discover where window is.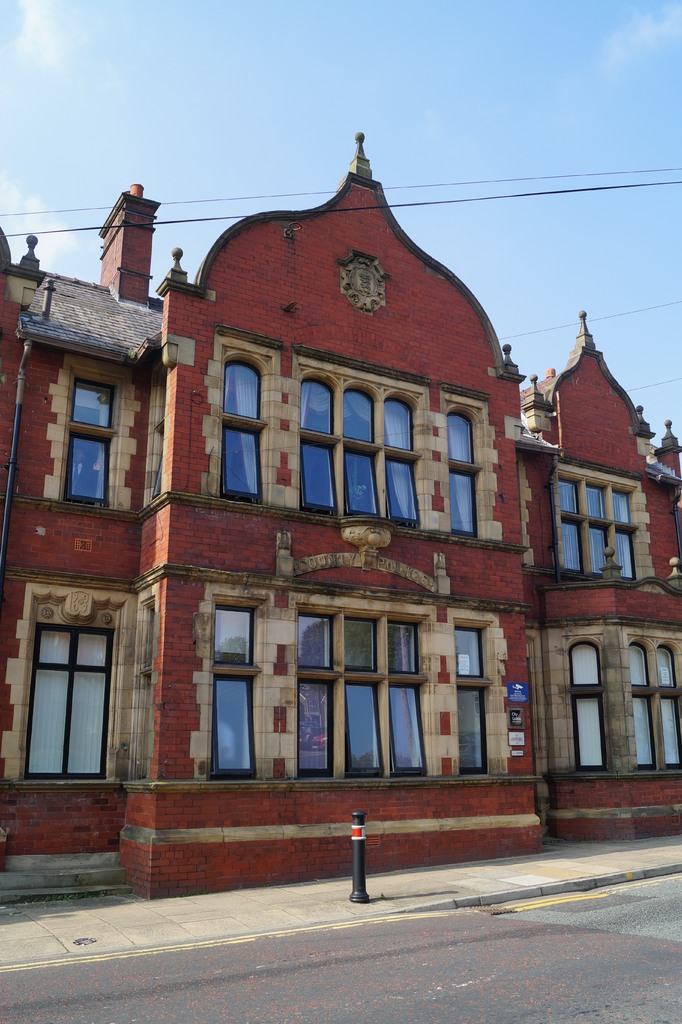
Discovered at pyautogui.locateOnScreen(457, 627, 487, 781).
